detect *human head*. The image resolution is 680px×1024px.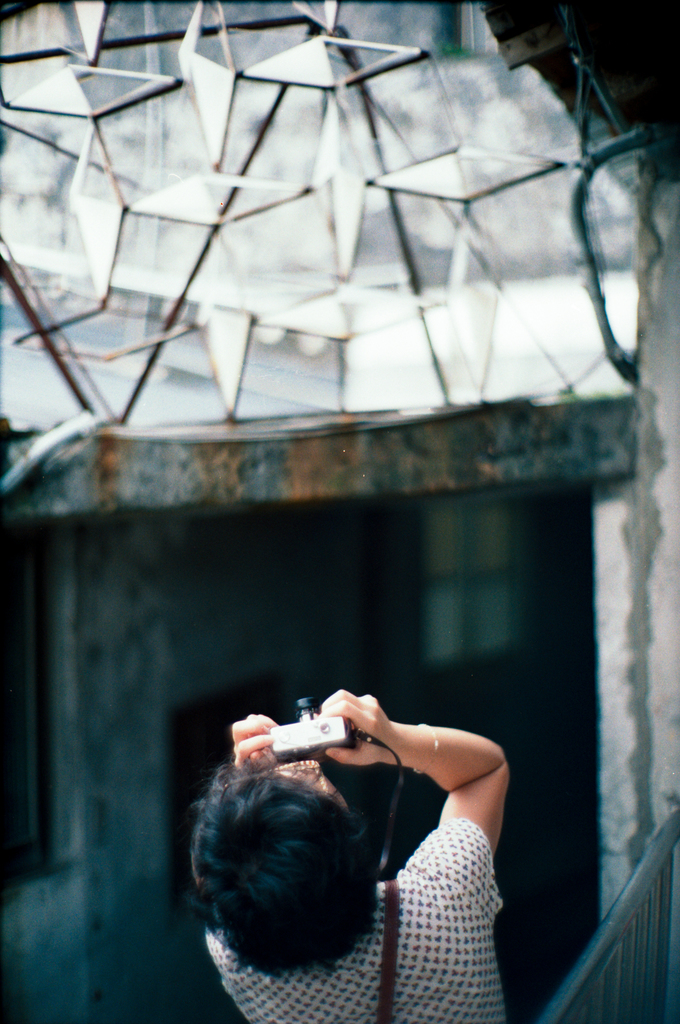
detection(177, 794, 401, 950).
